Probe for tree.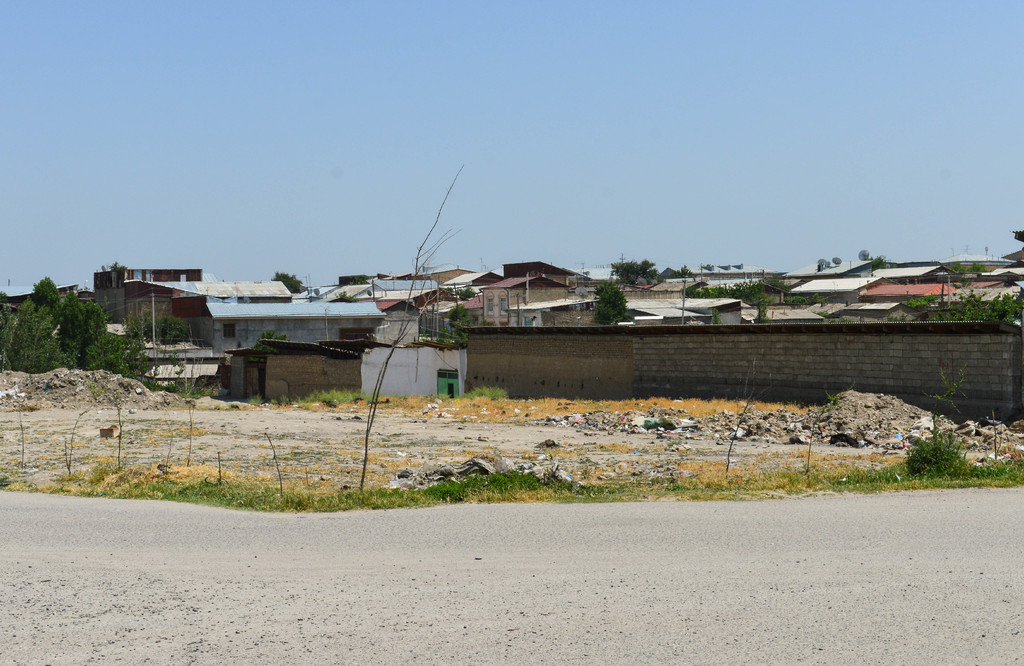
Probe result: (867, 254, 891, 275).
